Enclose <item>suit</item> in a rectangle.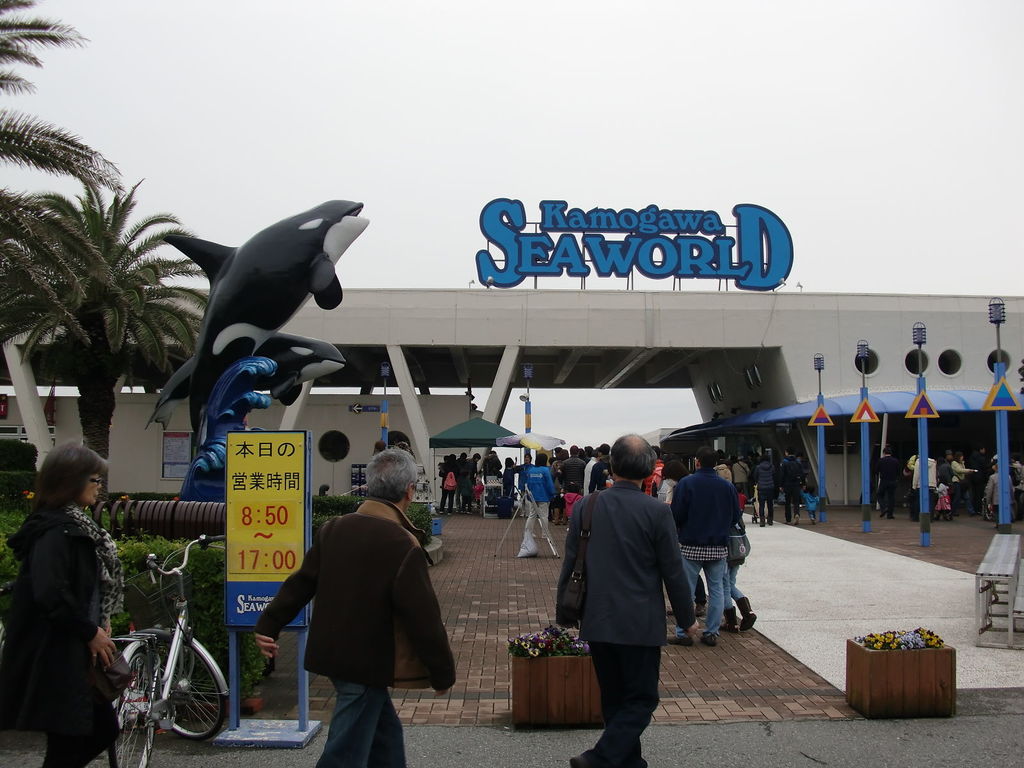
<bbox>871, 453, 904, 516</bbox>.
